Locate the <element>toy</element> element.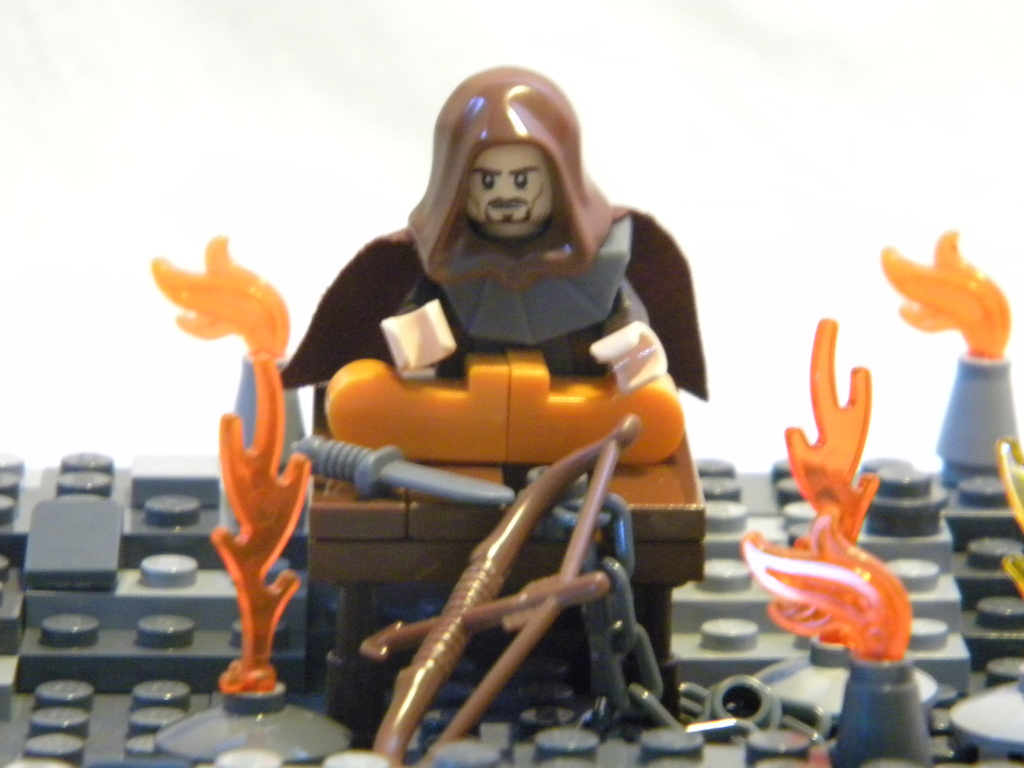
Element bbox: <box>148,223,295,520</box>.
